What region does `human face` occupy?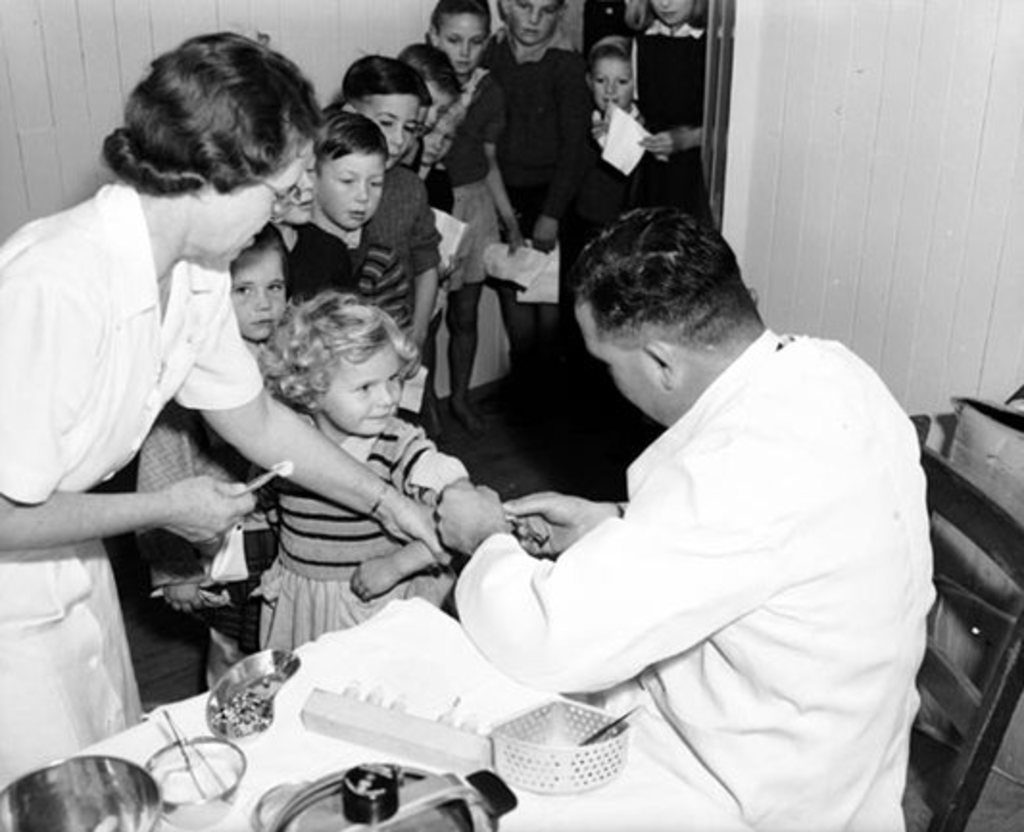
[321,152,386,231].
